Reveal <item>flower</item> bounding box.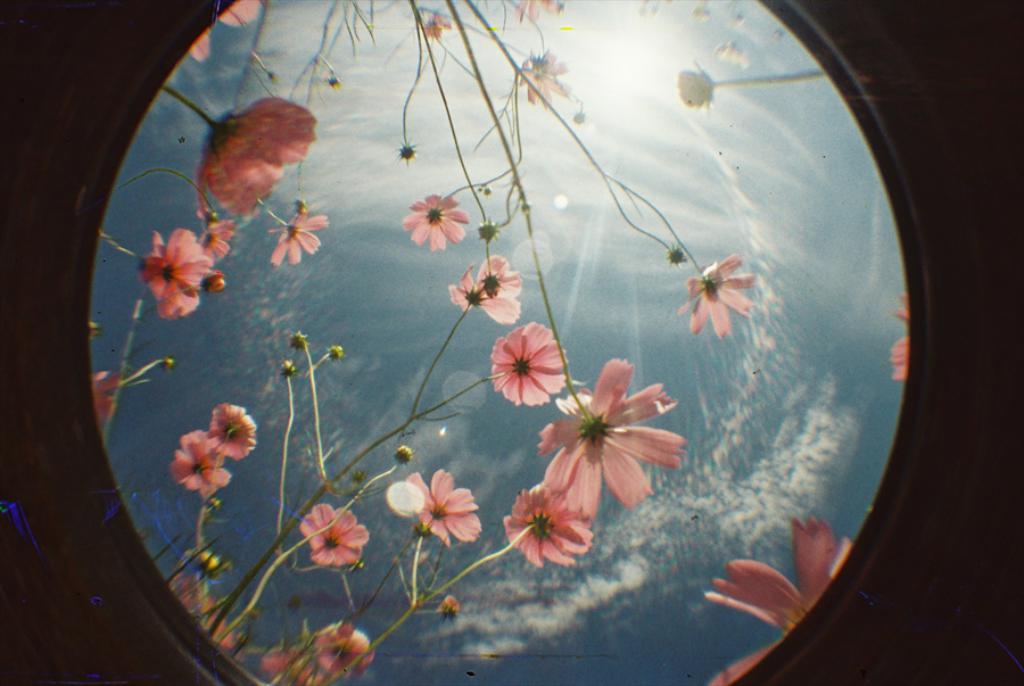
Revealed: [x1=477, y1=250, x2=523, y2=299].
